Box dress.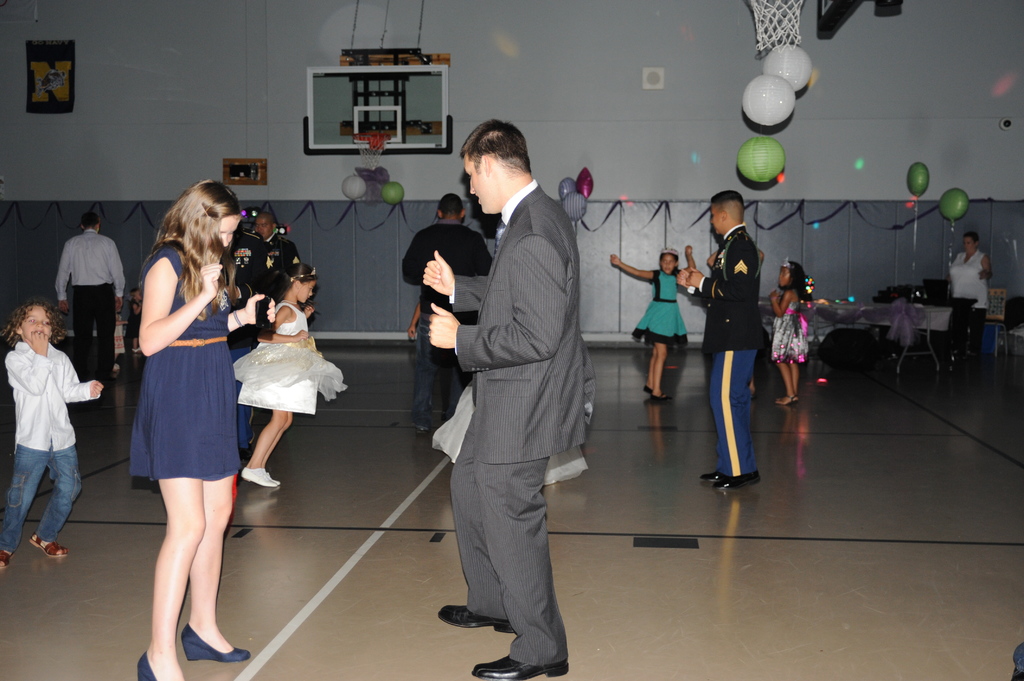
locate(774, 303, 808, 364).
